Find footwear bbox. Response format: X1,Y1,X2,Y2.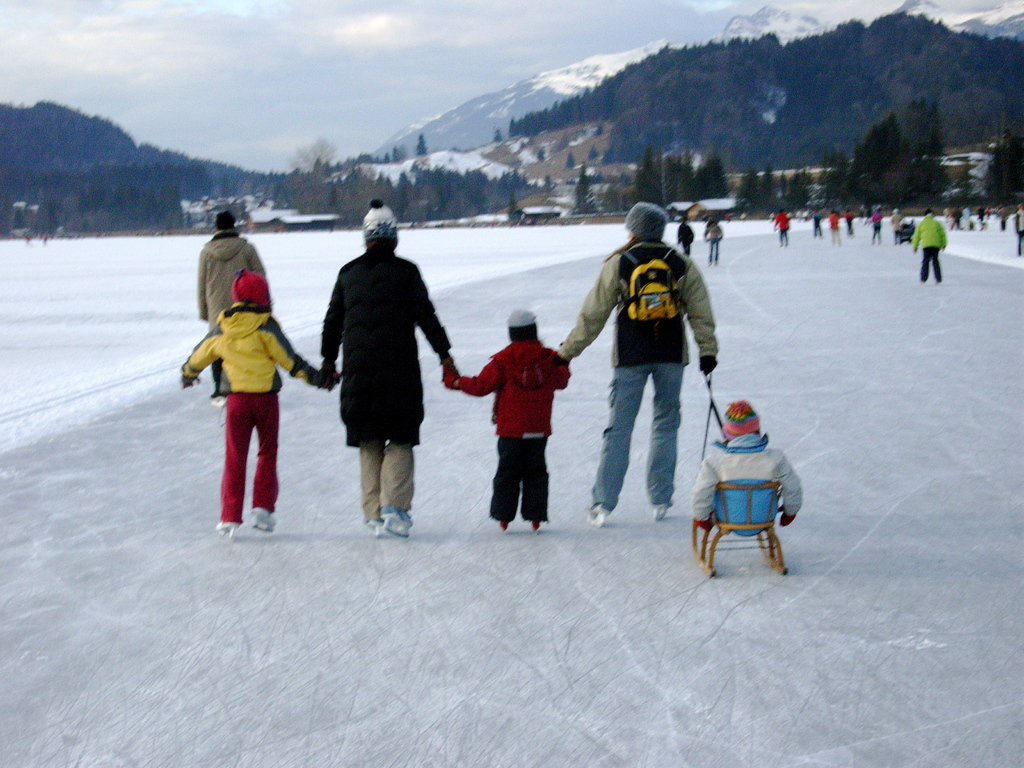
251,506,280,532.
